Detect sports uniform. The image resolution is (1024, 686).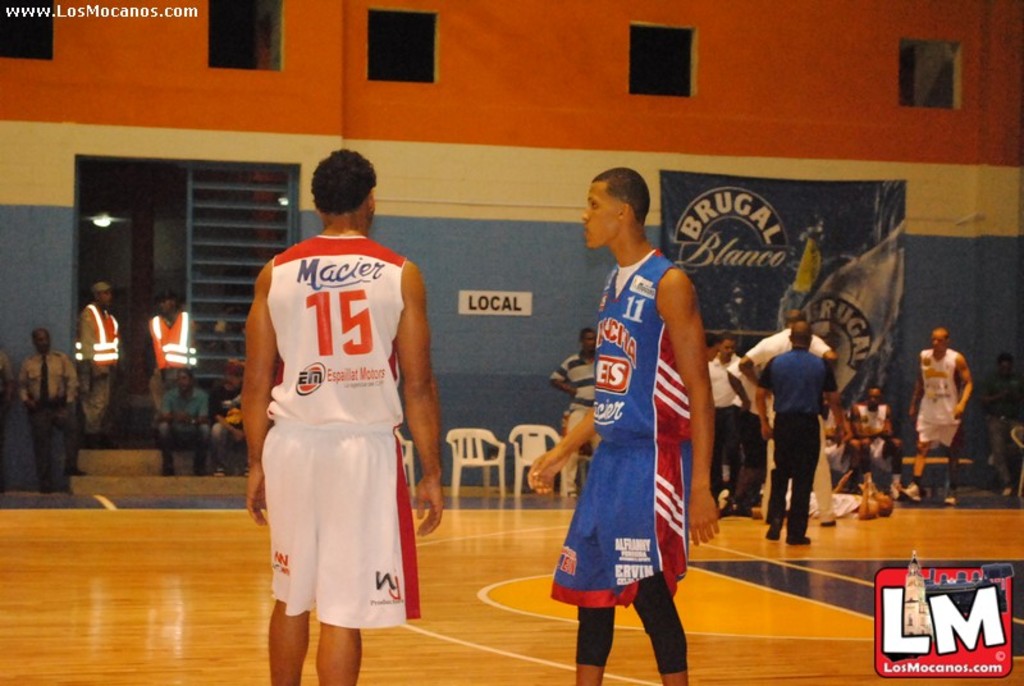
crop(541, 178, 717, 666).
